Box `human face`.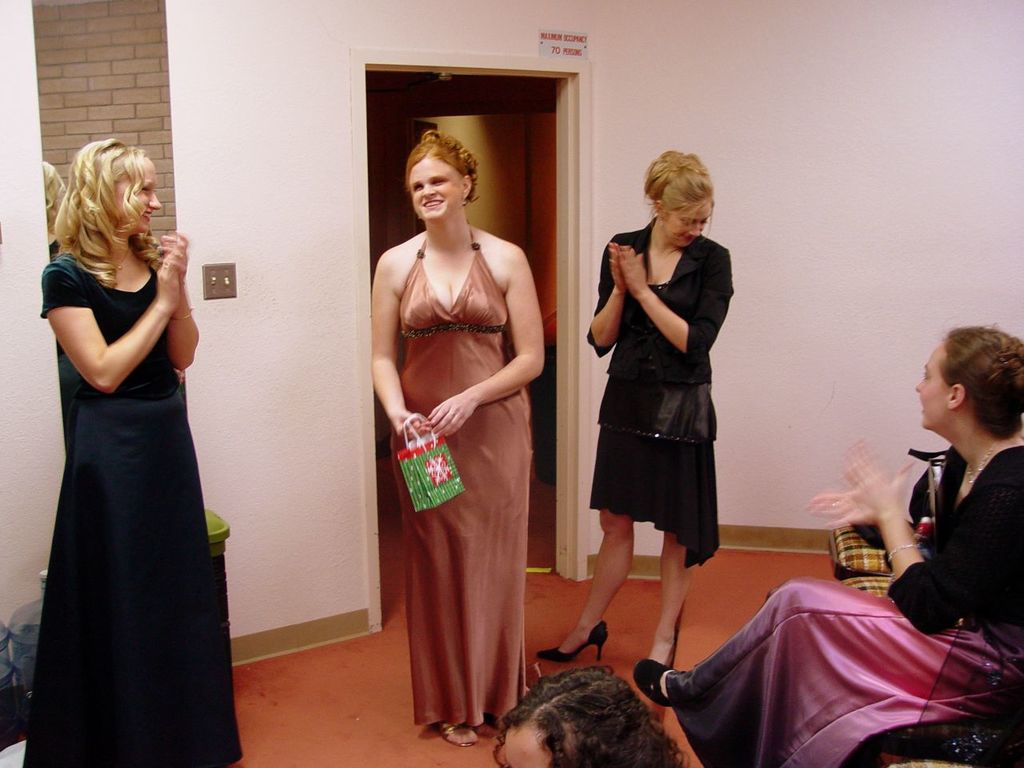
left=666, top=200, right=713, bottom=246.
